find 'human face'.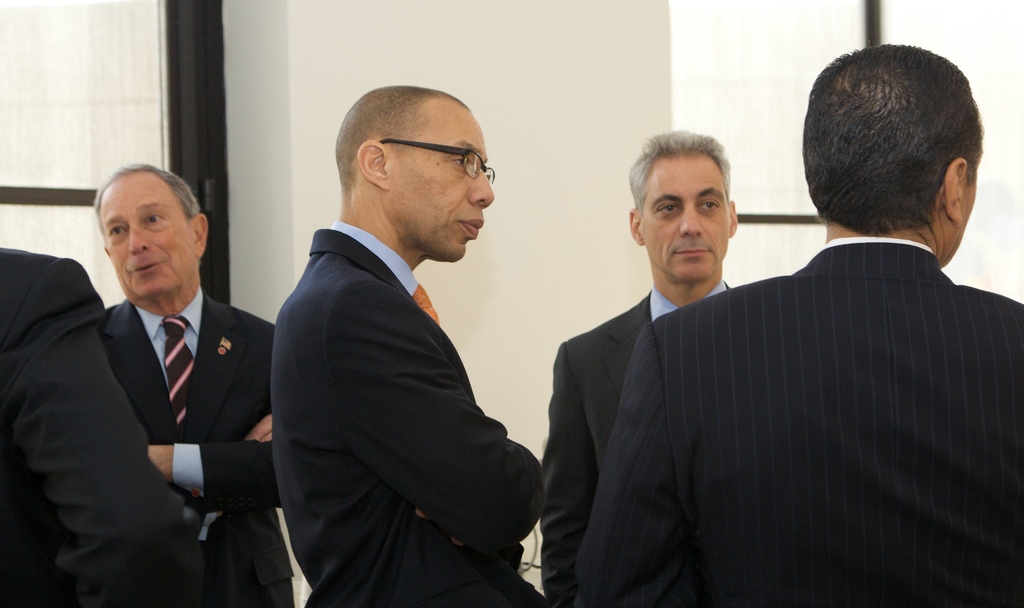
crop(85, 166, 196, 307).
